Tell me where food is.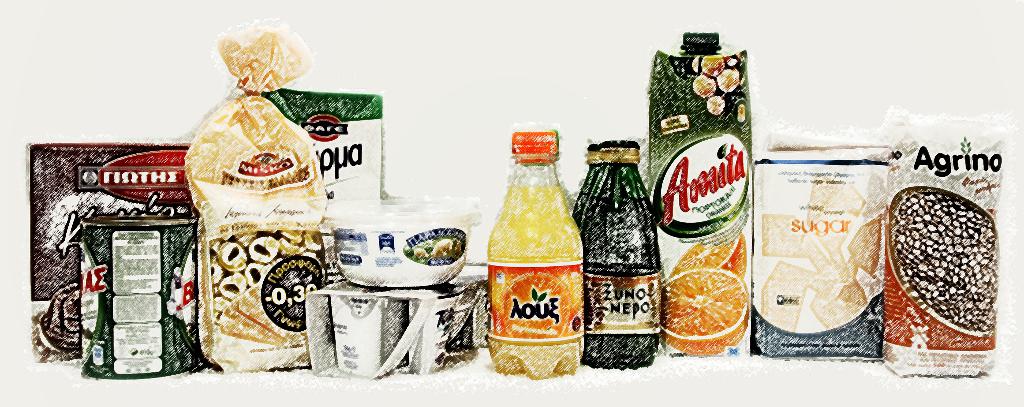
food is at box(638, 264, 756, 357).
